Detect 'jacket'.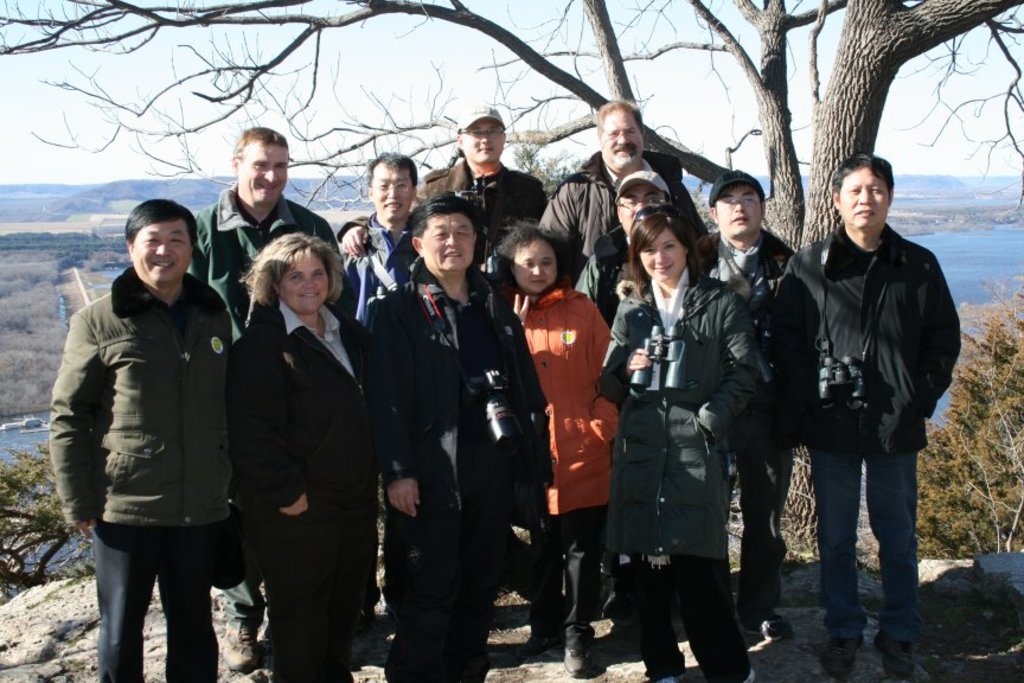
Detected at (left=350, top=254, right=546, bottom=521).
